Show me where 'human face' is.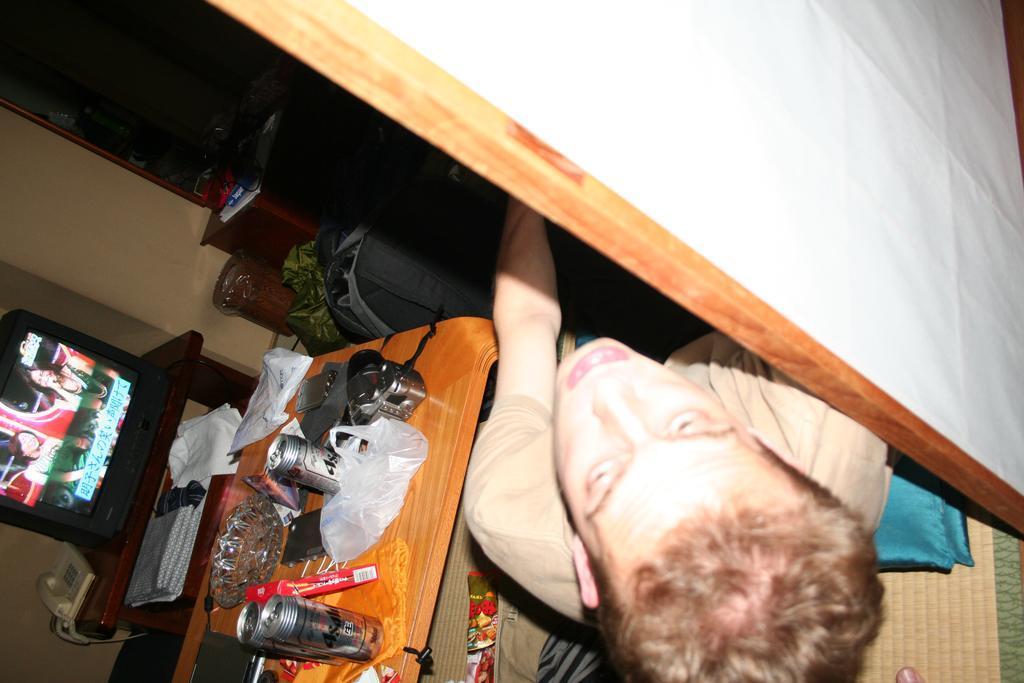
'human face' is at 553,339,751,530.
